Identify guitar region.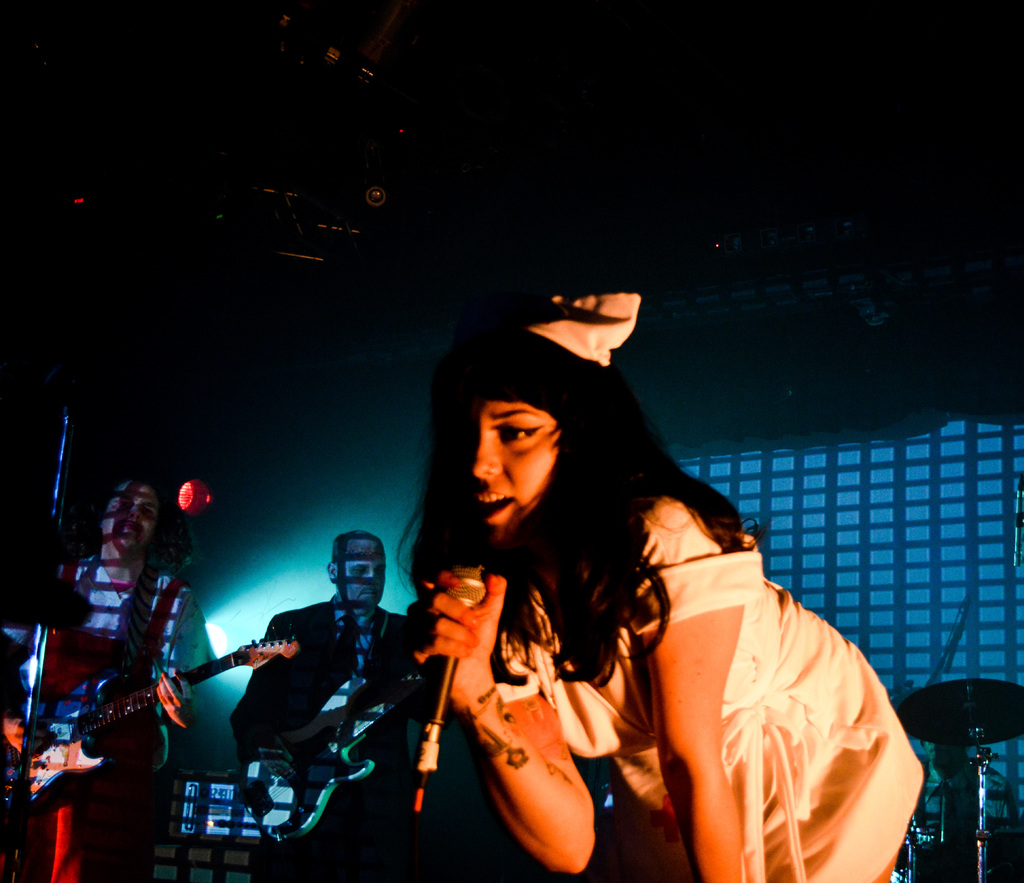
Region: l=317, t=626, r=442, b=765.
